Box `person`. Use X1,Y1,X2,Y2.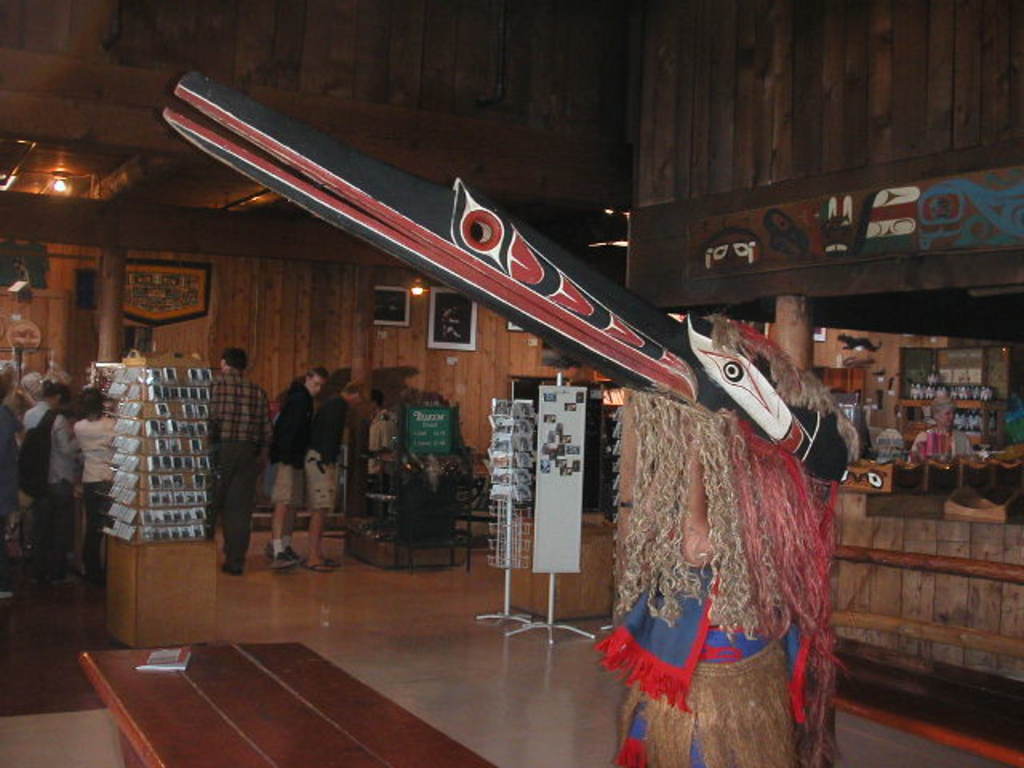
74,390,120,570.
